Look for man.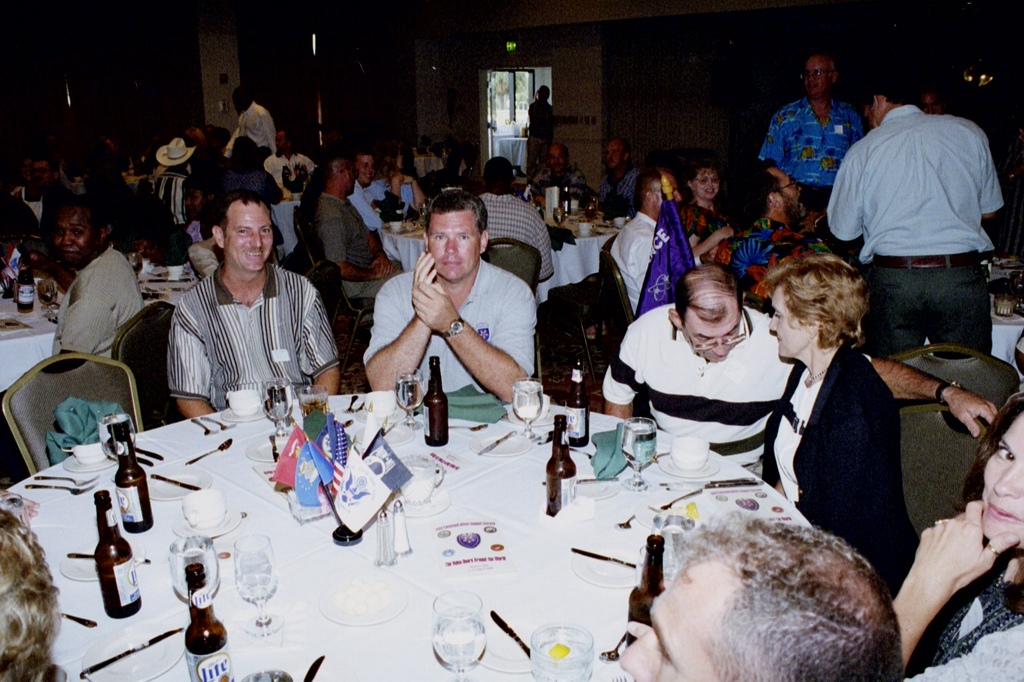
Found: (x1=52, y1=197, x2=146, y2=361).
